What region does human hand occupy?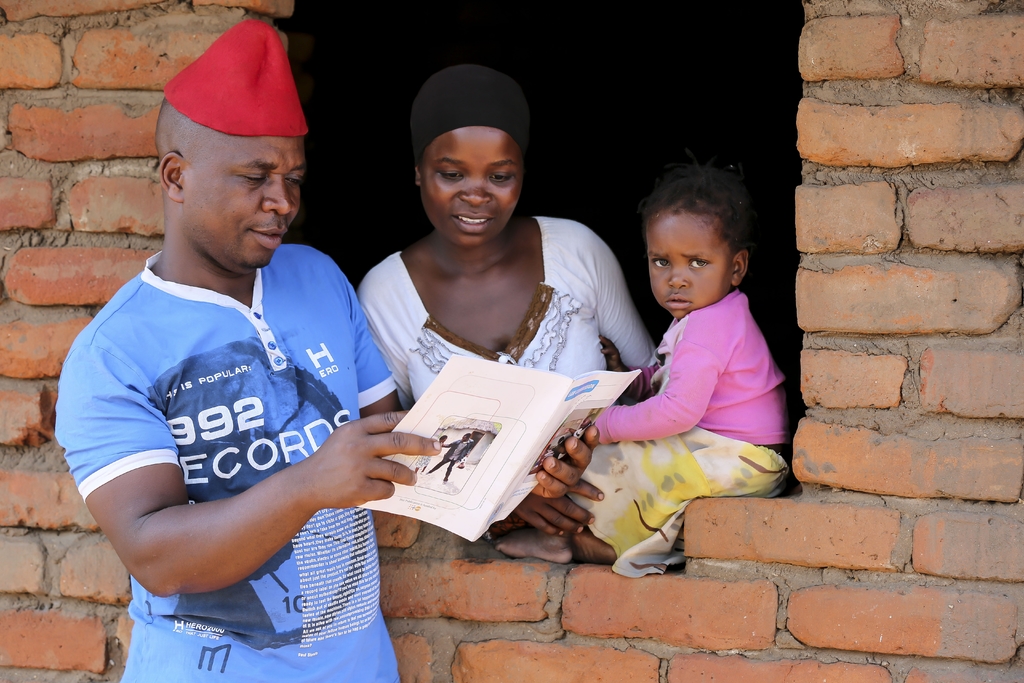
bbox=[530, 424, 602, 502].
